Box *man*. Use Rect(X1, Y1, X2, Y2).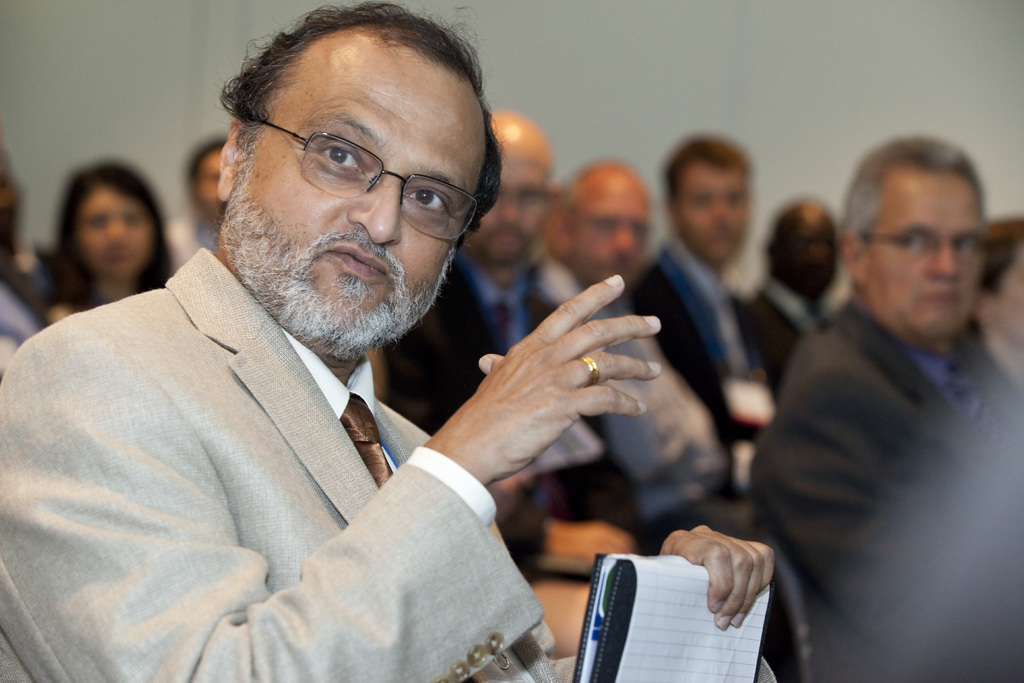
Rect(754, 129, 1023, 682).
